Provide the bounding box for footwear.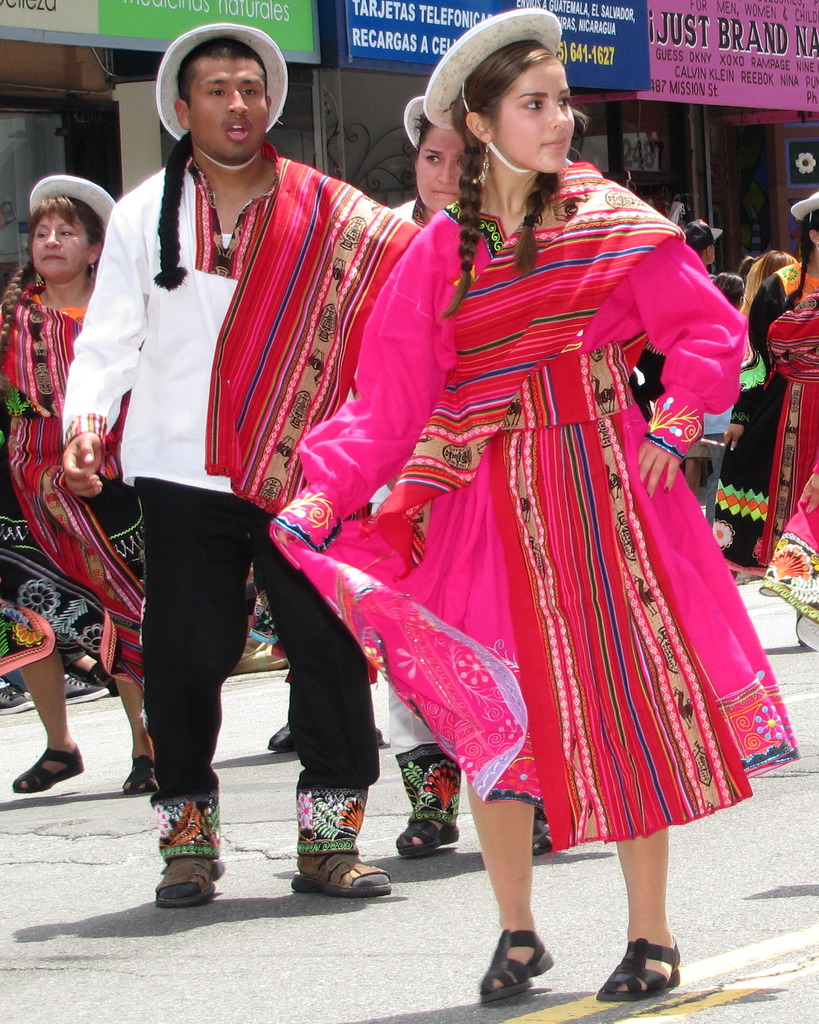
(264, 722, 294, 750).
